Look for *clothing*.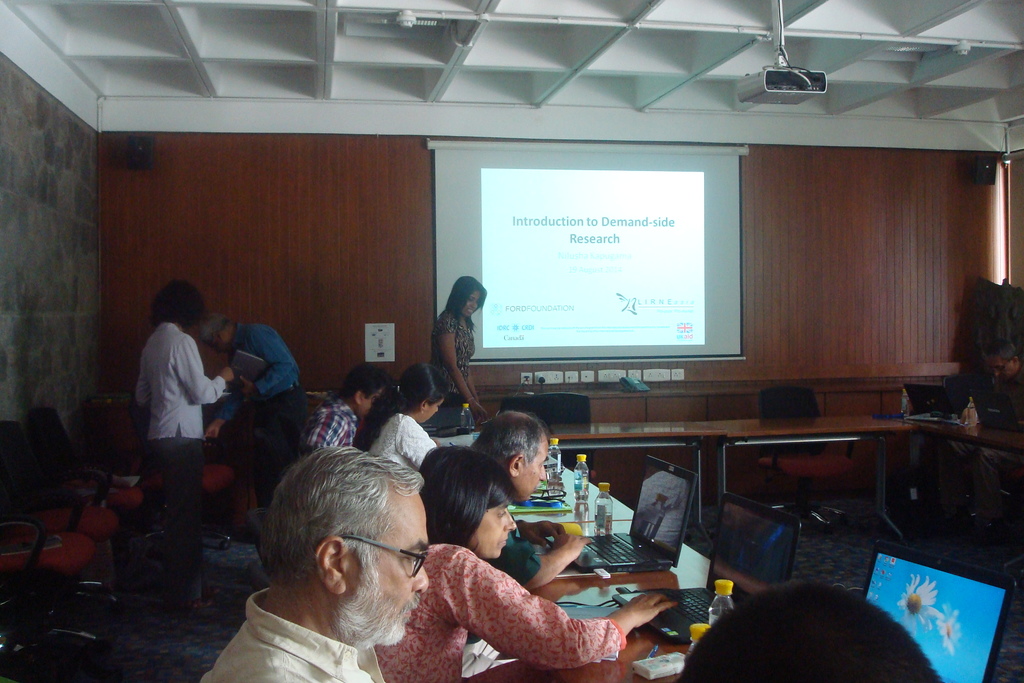
Found: <box>228,313,308,428</box>.
